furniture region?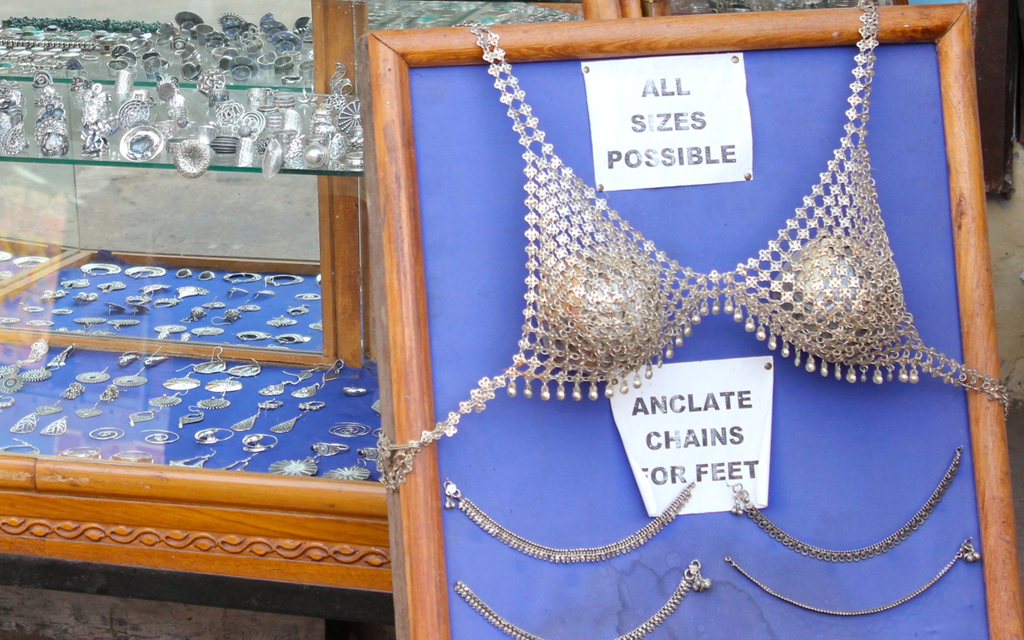
x1=0 y1=0 x2=914 y2=594
